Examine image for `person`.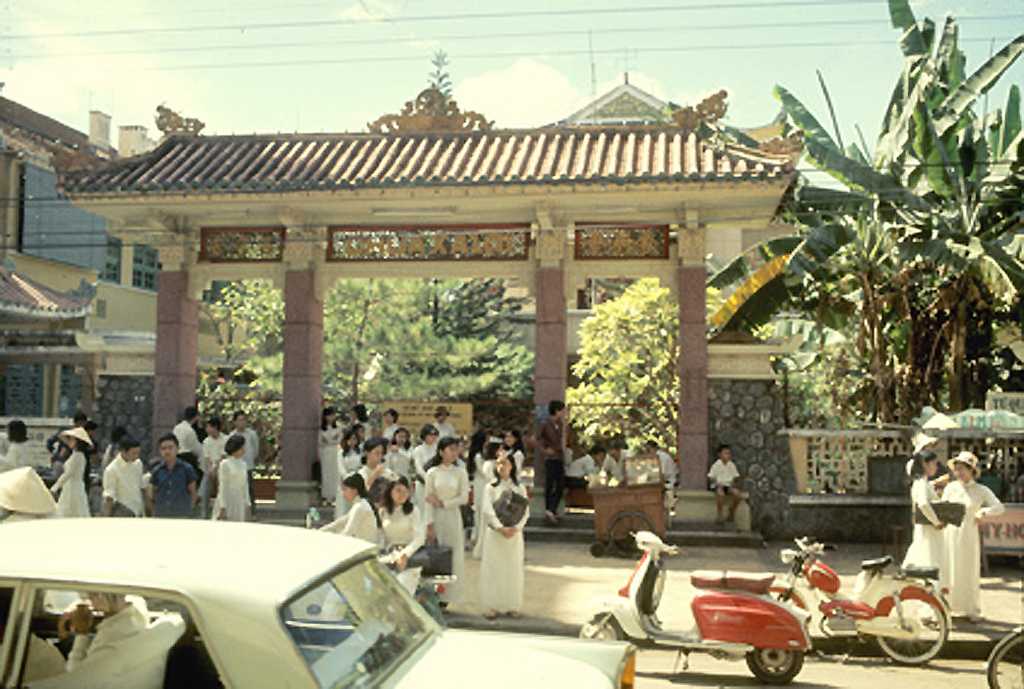
Examination result: 897 448 950 586.
